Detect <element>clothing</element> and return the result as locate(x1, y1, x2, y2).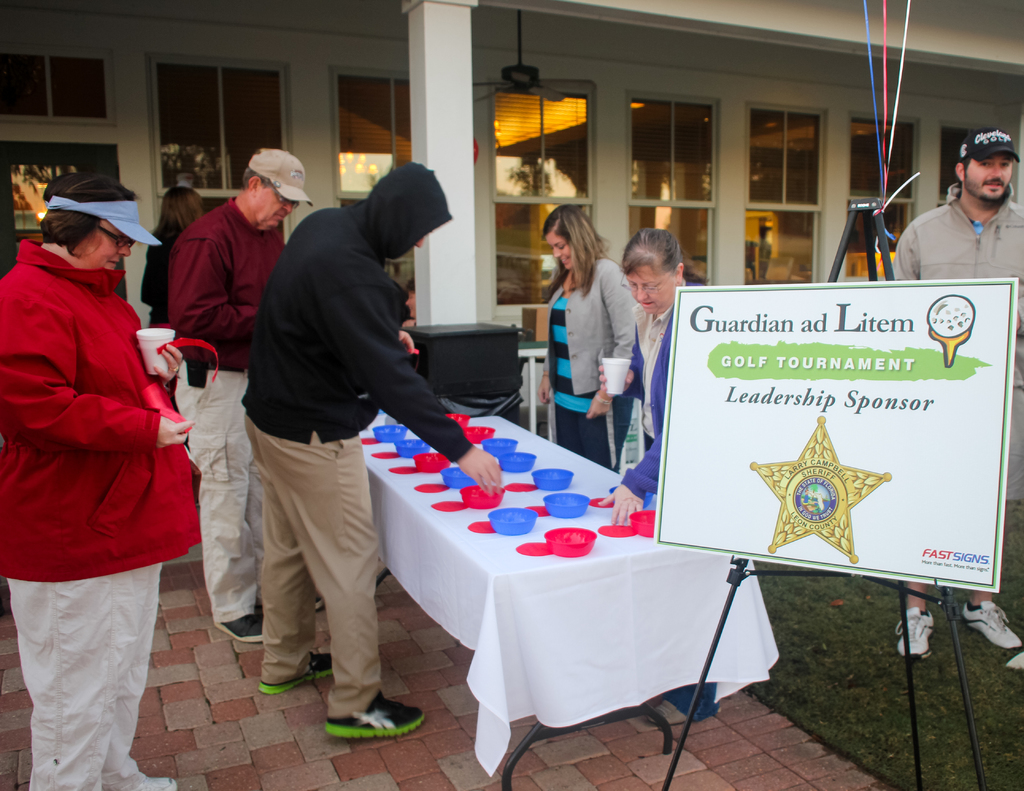
locate(886, 173, 1023, 504).
